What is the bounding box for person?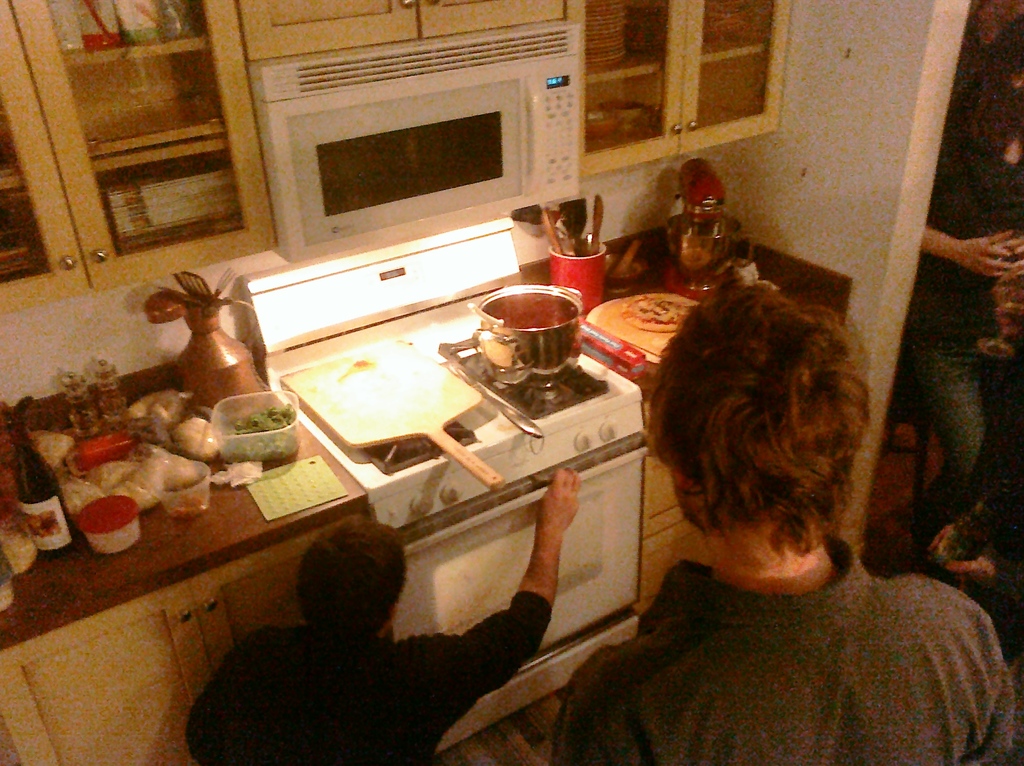
591/272/948/765.
